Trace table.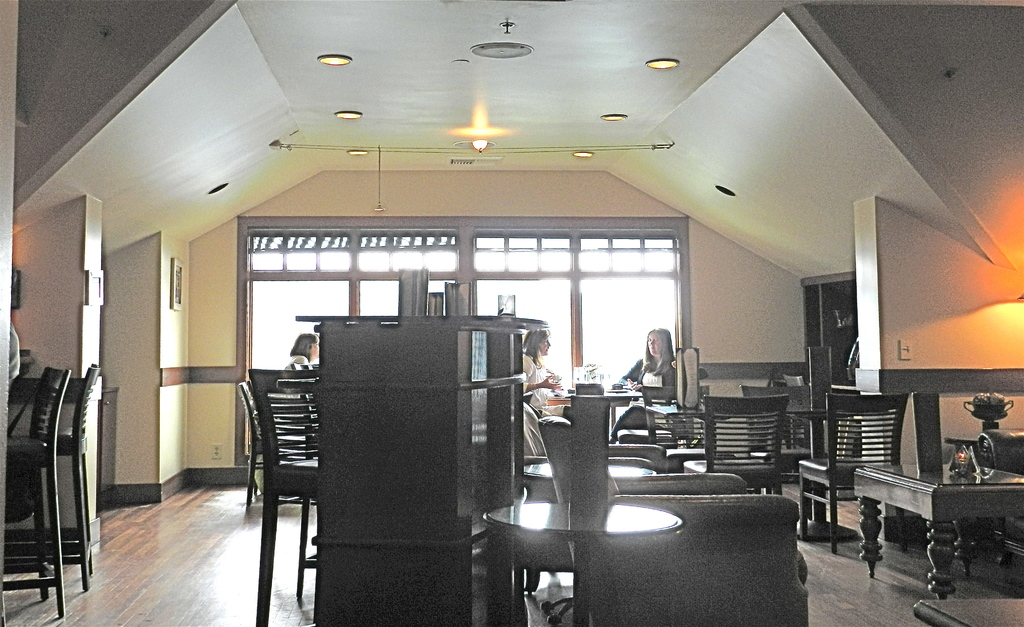
Traced to 523, 448, 641, 476.
